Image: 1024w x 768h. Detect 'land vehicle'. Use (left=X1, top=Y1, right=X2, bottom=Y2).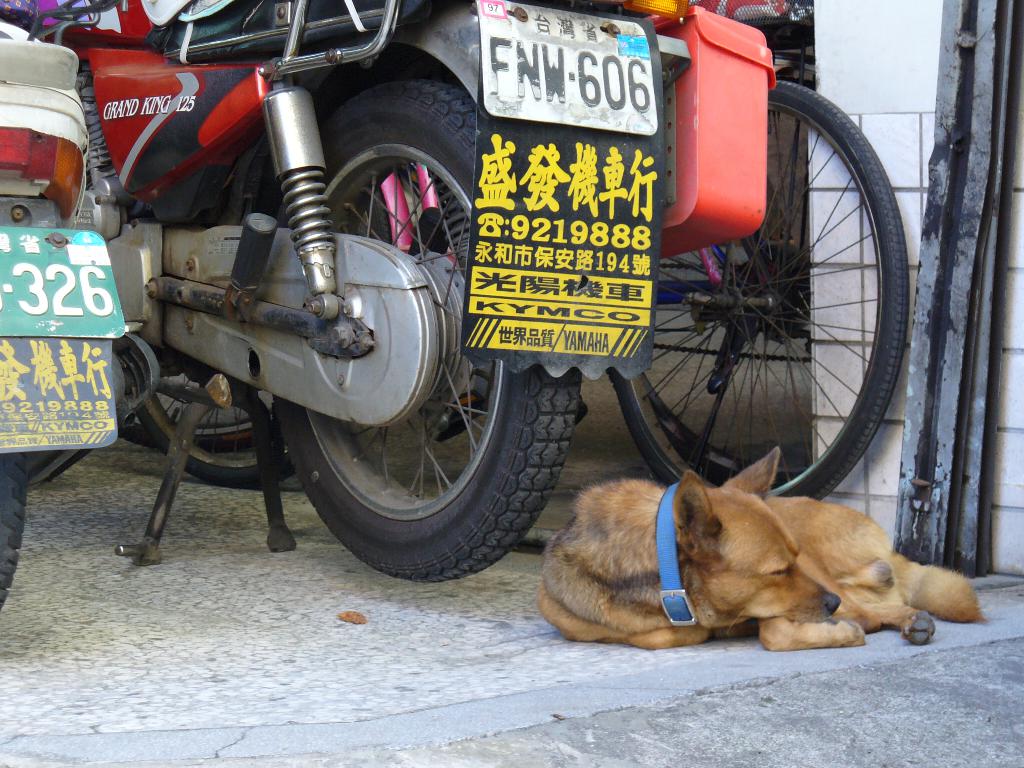
(left=0, top=0, right=602, bottom=575).
